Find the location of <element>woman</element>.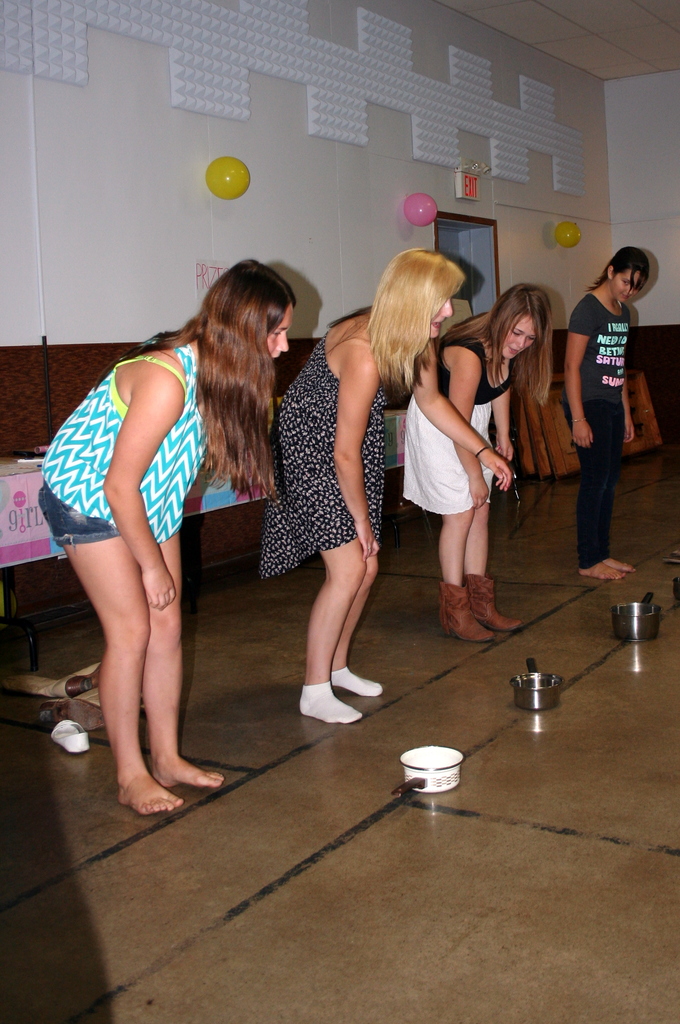
Location: [left=39, top=236, right=280, bottom=830].
